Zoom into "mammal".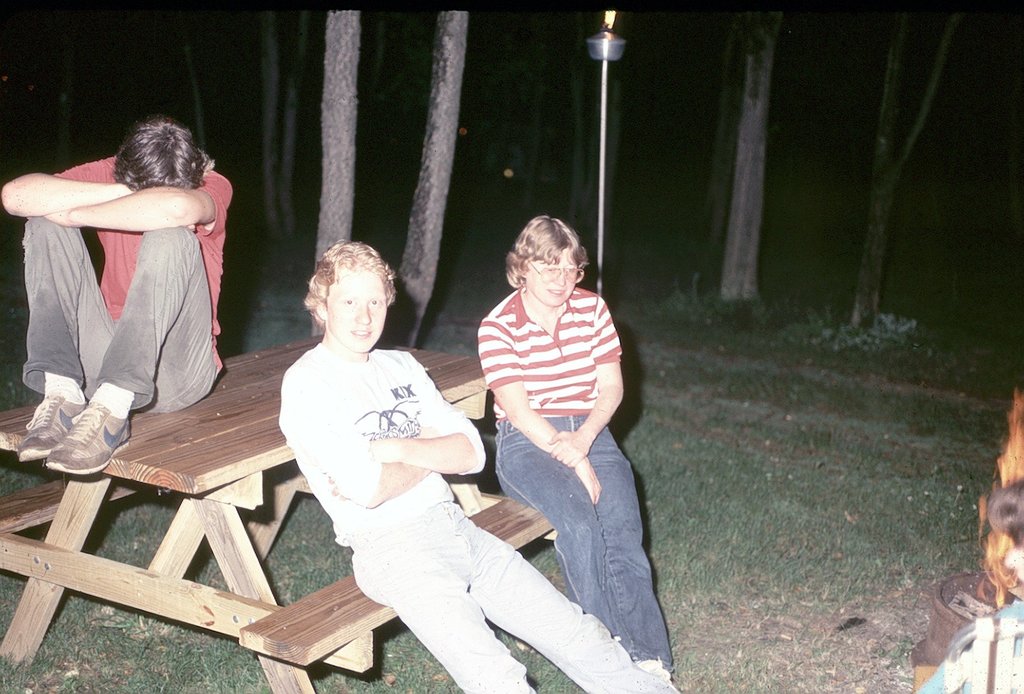
Zoom target: <box>0,114,232,480</box>.
